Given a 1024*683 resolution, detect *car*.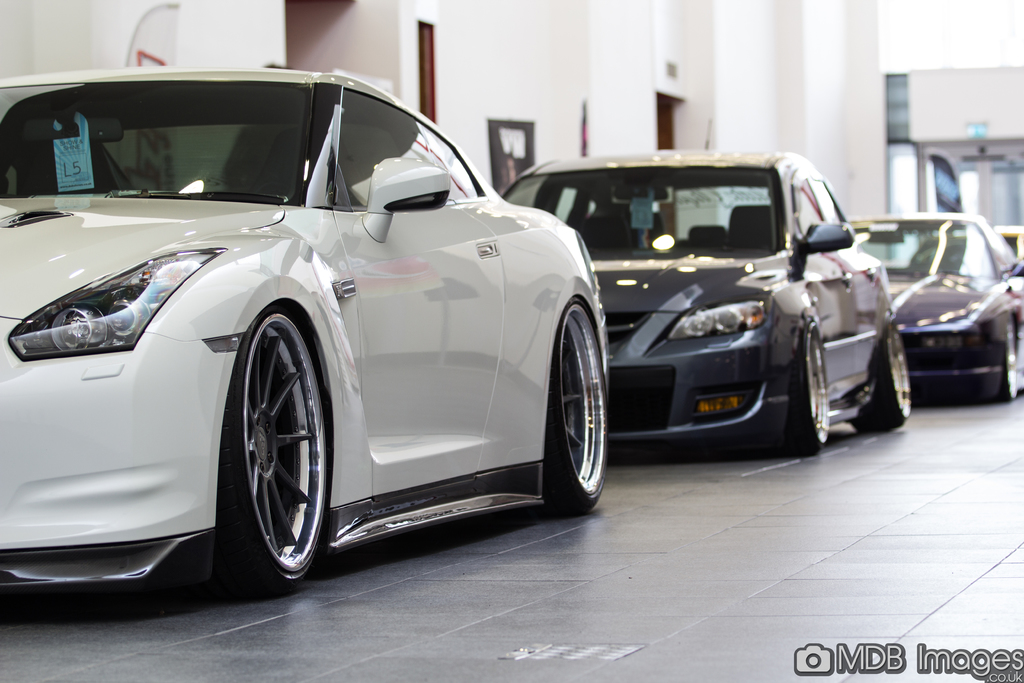
rect(500, 142, 911, 462).
